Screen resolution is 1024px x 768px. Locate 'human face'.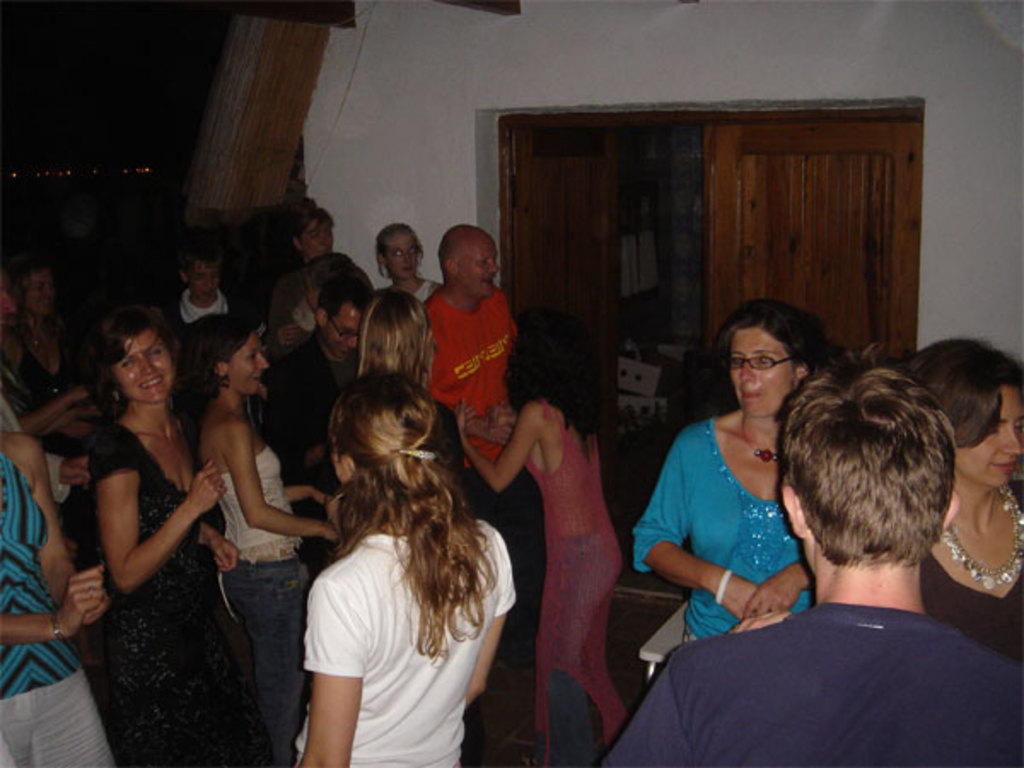
[957,384,1022,495].
